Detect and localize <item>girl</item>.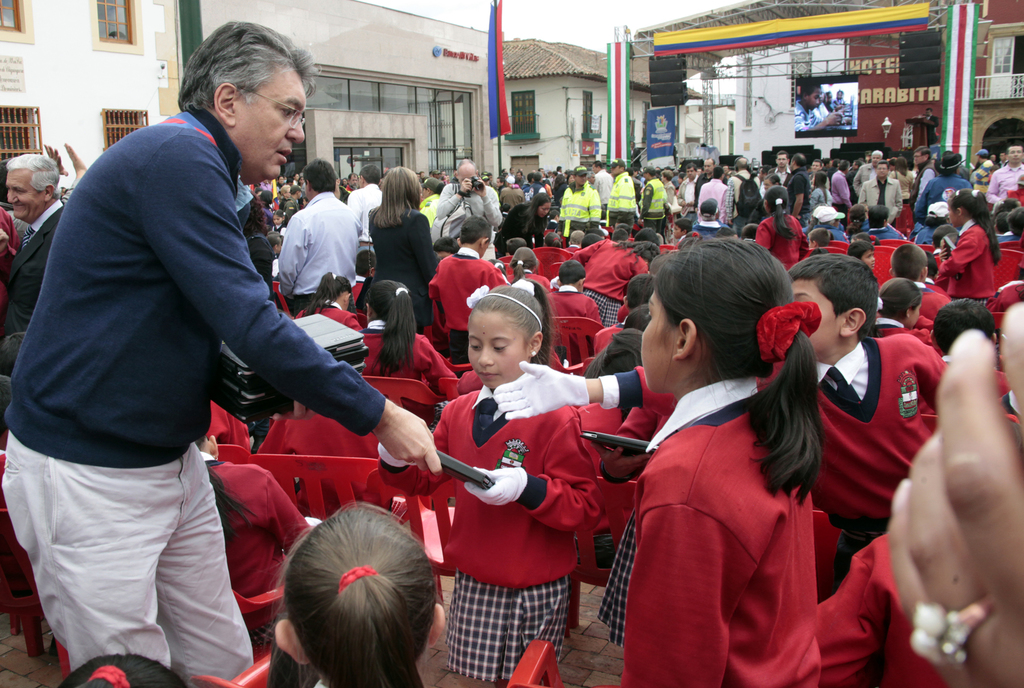
Localized at Rect(505, 244, 551, 294).
